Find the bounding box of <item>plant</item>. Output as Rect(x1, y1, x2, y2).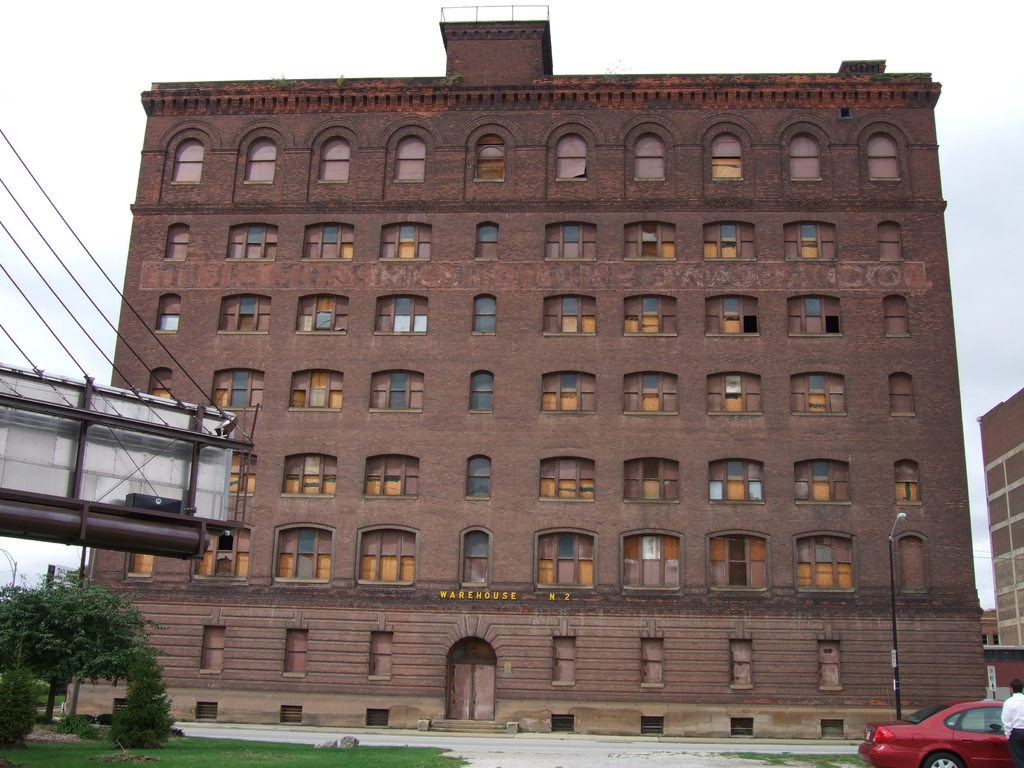
Rect(22, 577, 160, 727).
